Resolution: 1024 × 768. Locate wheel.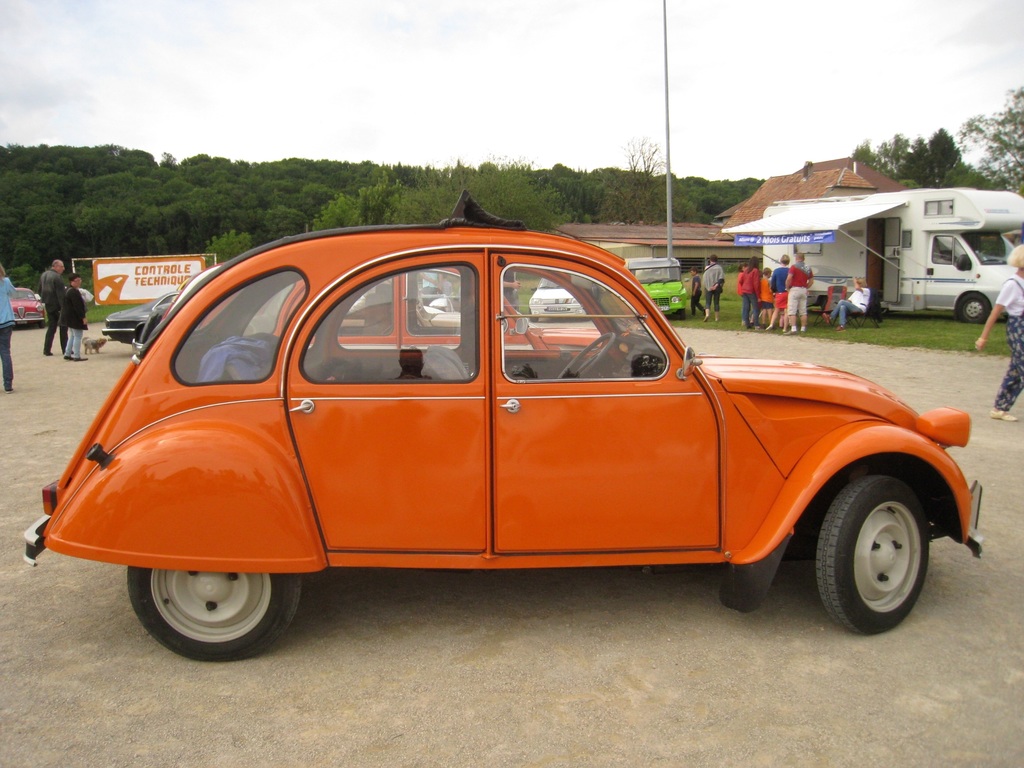
583:315:589:320.
